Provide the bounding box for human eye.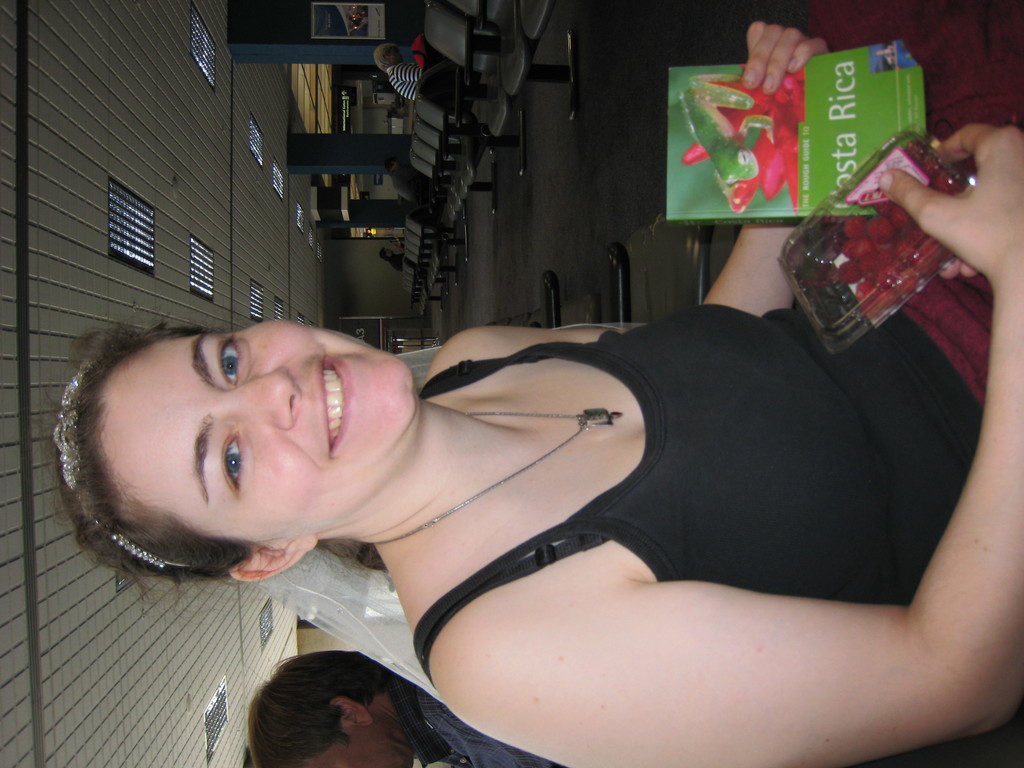
BBox(207, 328, 248, 392).
